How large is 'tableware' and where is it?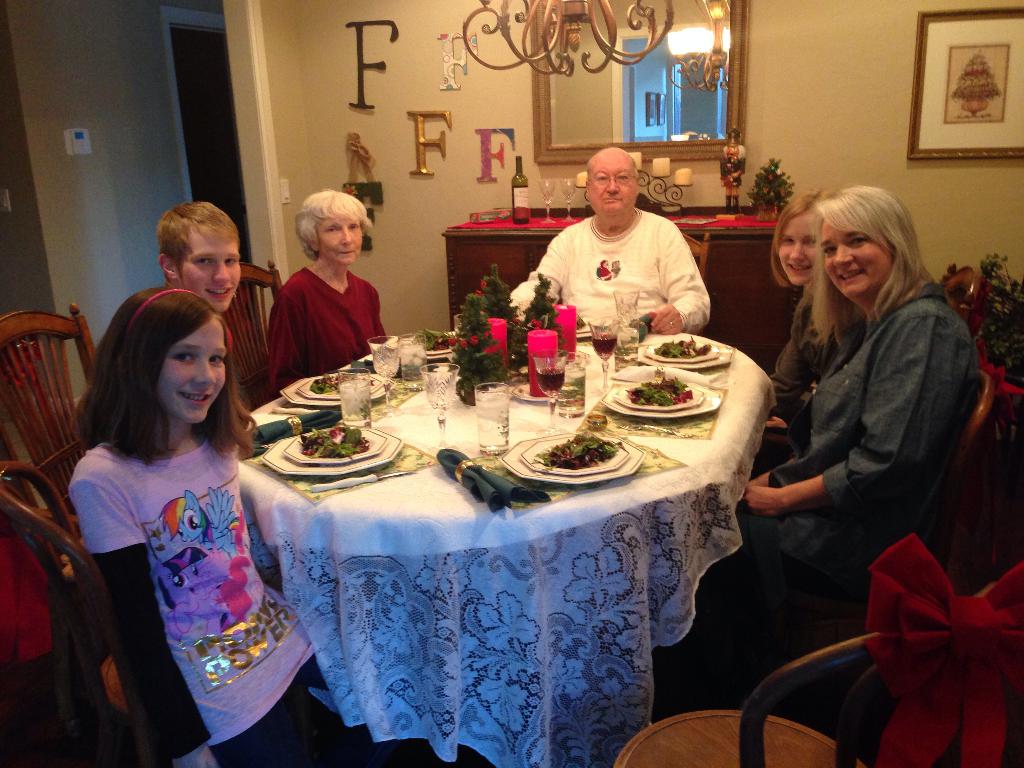
Bounding box: l=558, t=349, r=592, b=417.
